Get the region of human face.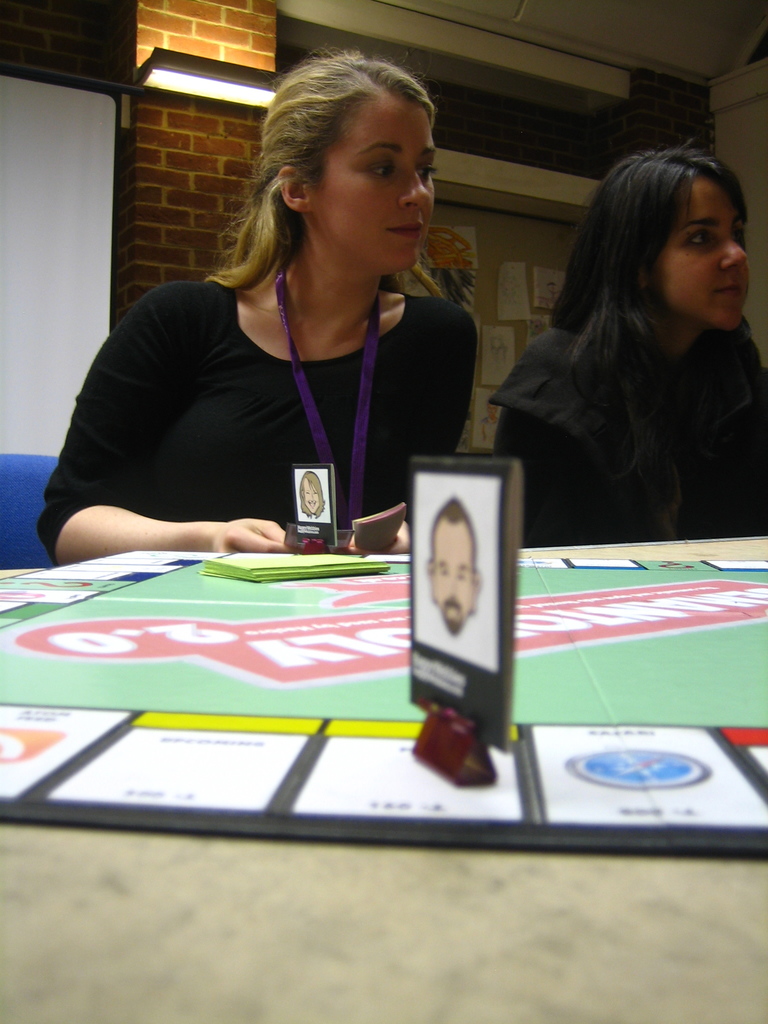
431/532/474/636.
